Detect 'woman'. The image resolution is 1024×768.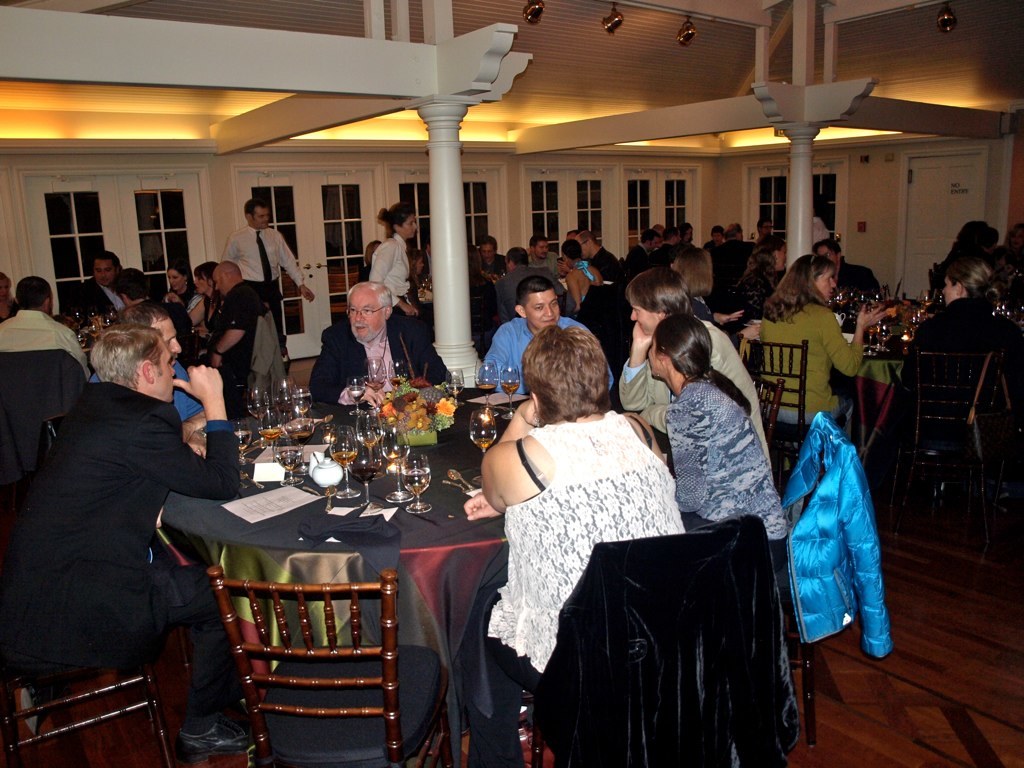
766 233 785 289.
